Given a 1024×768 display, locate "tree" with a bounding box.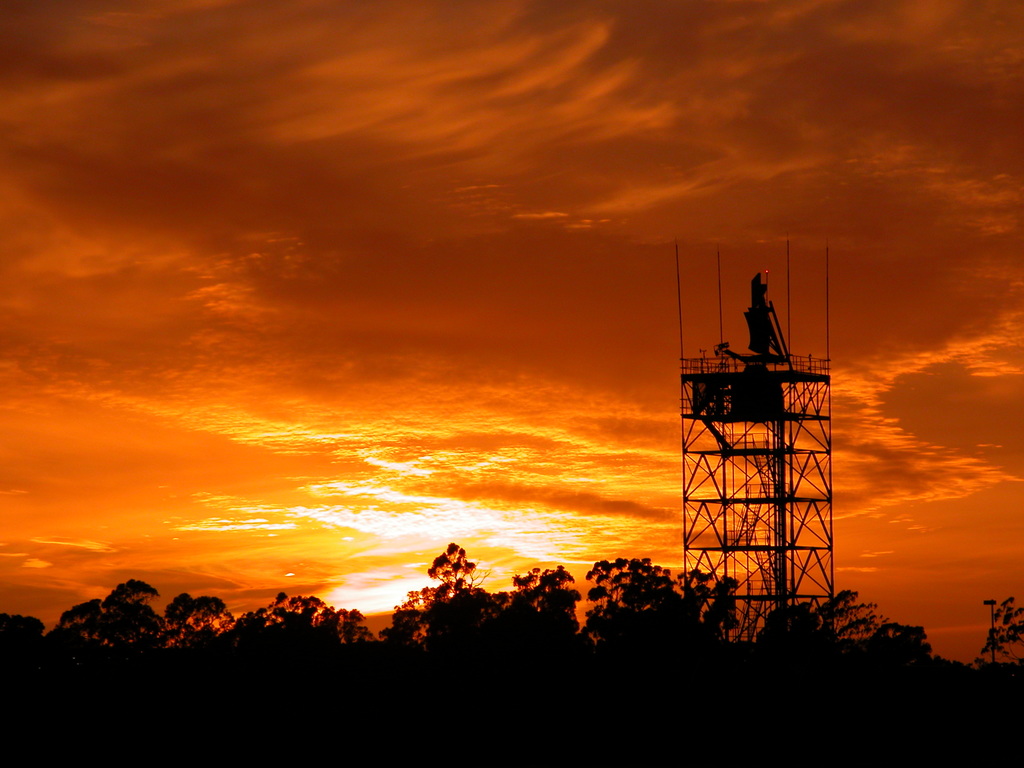
Located: (left=863, top=620, right=993, bottom=698).
